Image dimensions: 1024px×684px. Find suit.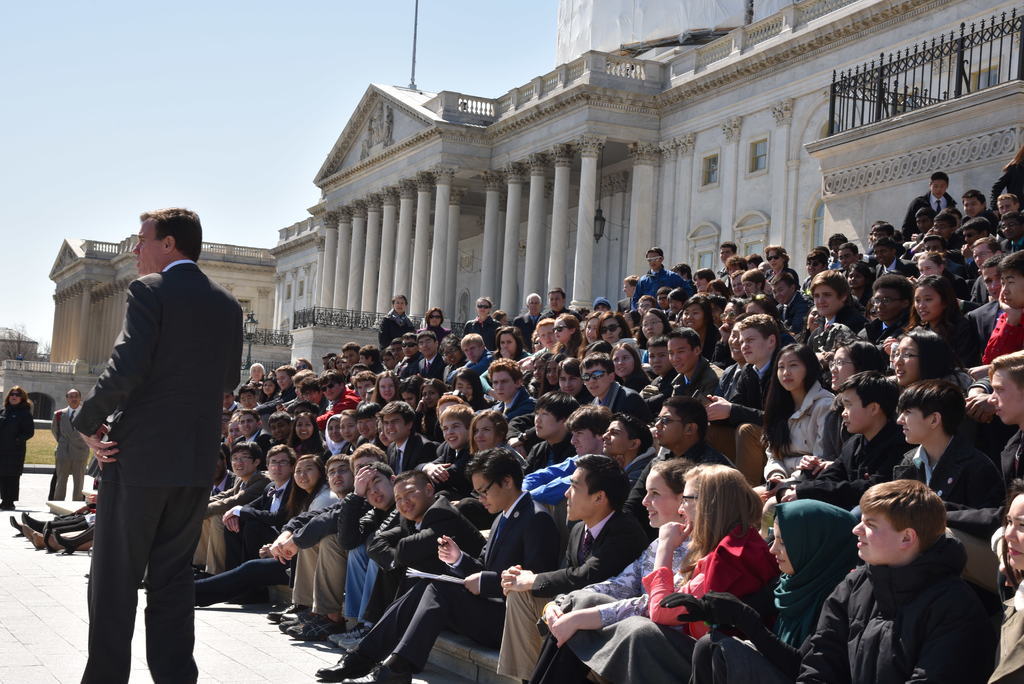
{"x1": 220, "y1": 480, "x2": 298, "y2": 569}.
